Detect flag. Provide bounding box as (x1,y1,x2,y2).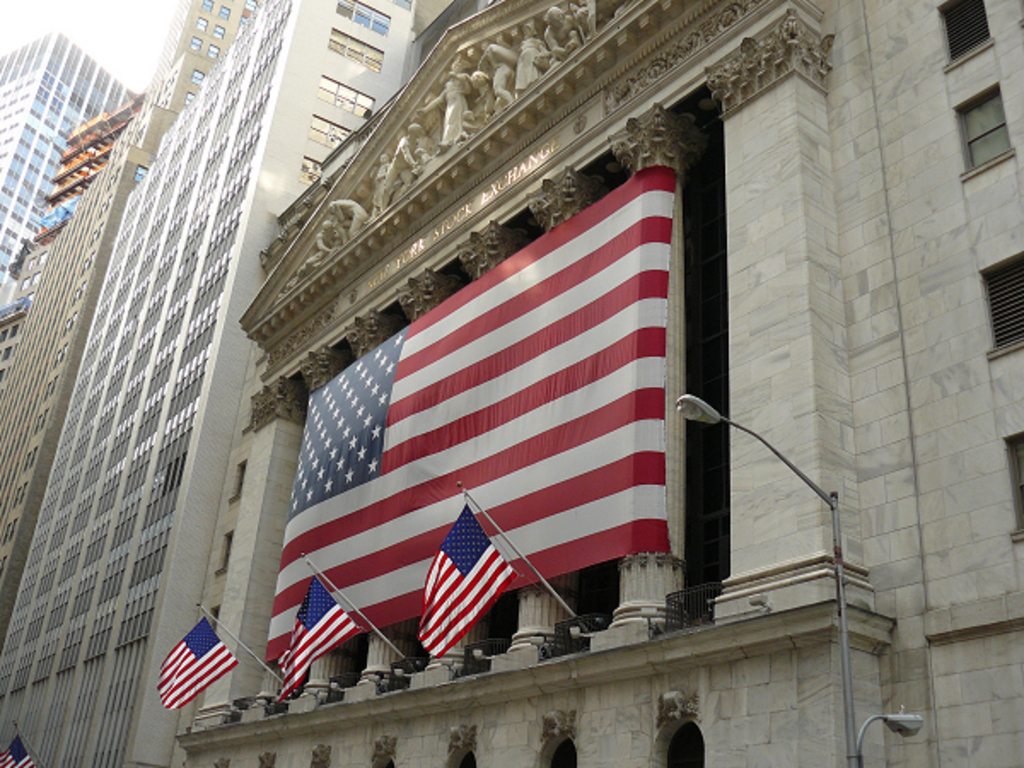
(150,609,239,710).
